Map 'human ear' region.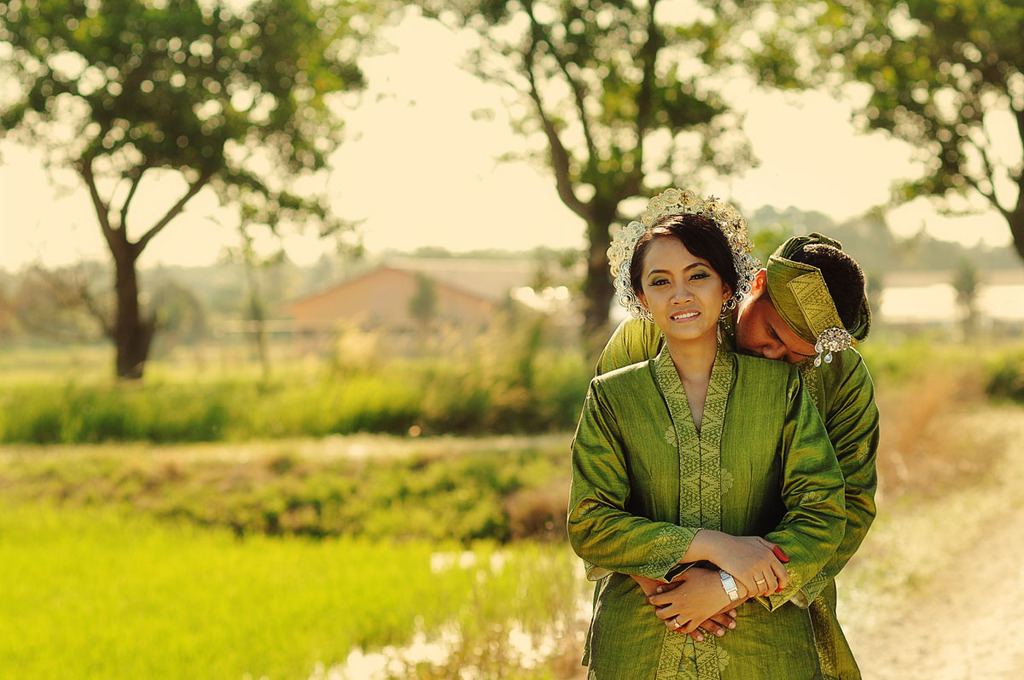
Mapped to pyautogui.locateOnScreen(637, 293, 647, 312).
